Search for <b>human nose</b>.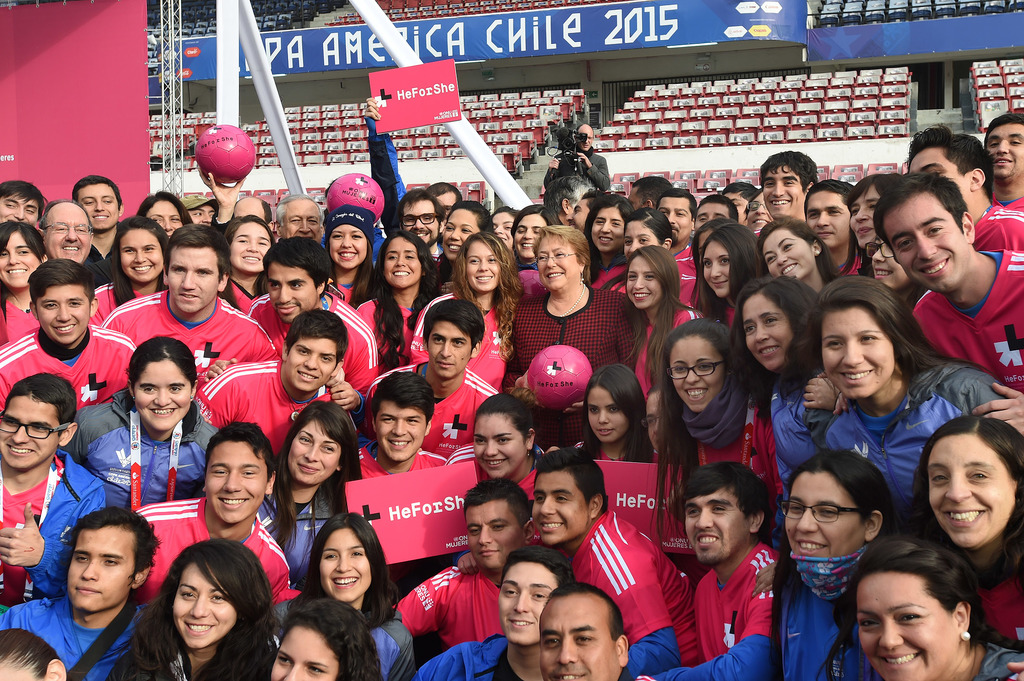
Found at 276/285/295/301.
